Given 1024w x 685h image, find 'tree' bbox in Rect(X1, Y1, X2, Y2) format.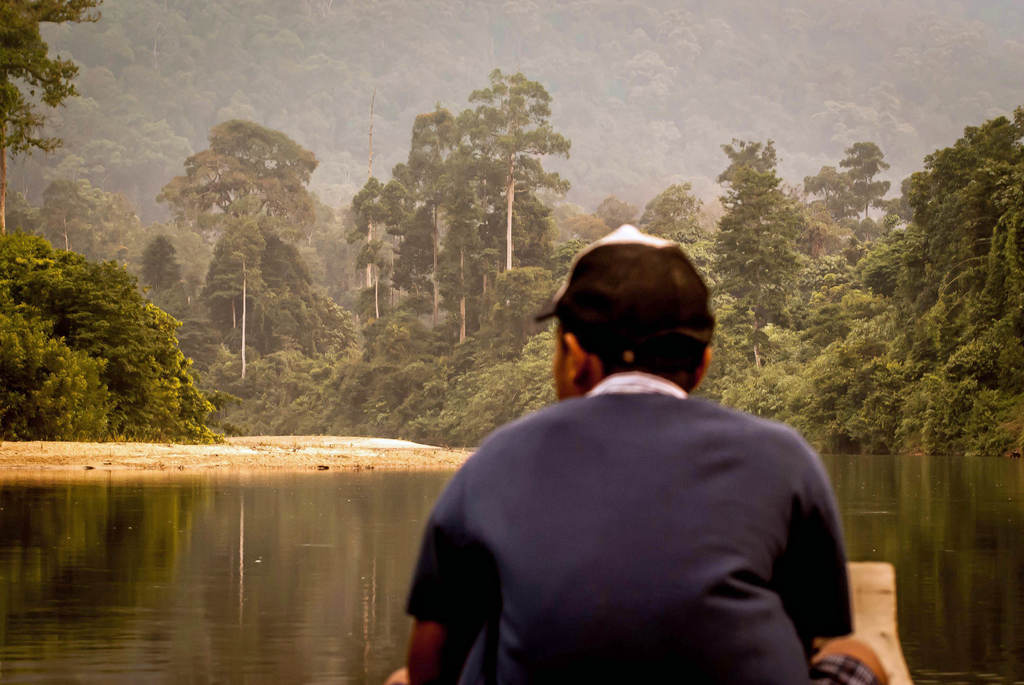
Rect(13, 155, 137, 274).
